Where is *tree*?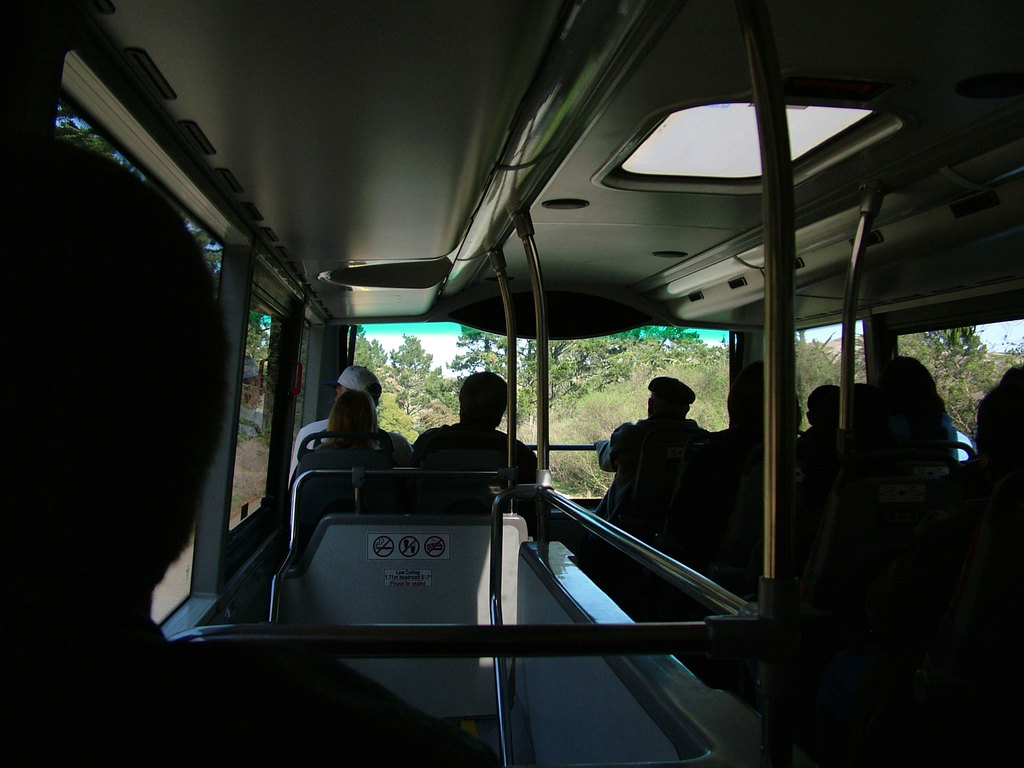
[left=900, top=328, right=995, bottom=442].
